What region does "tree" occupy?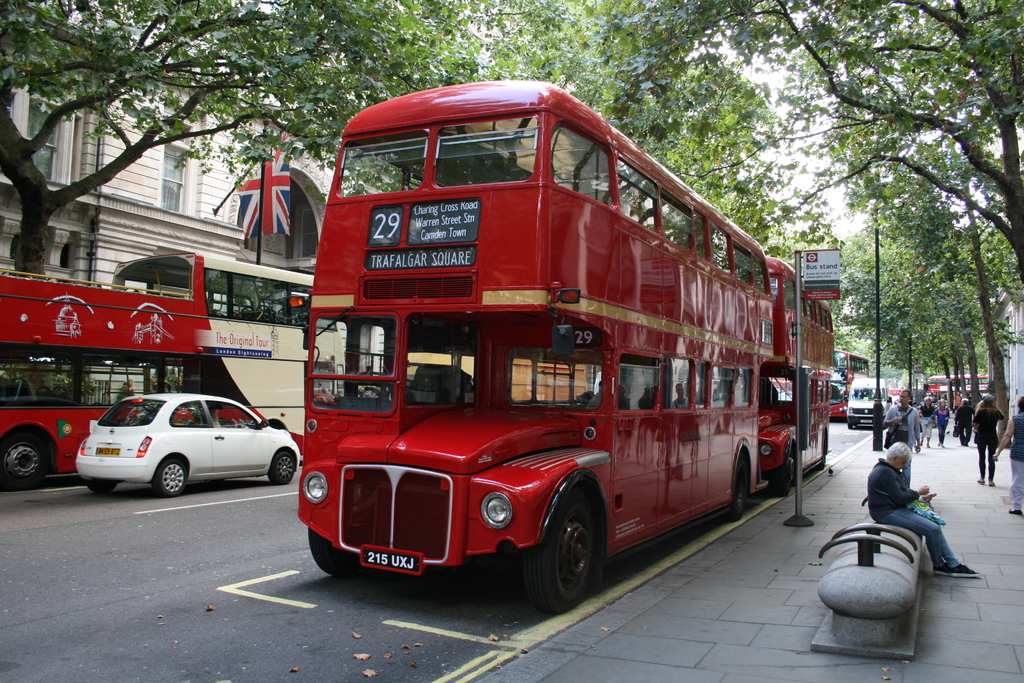
[x1=844, y1=210, x2=984, y2=409].
